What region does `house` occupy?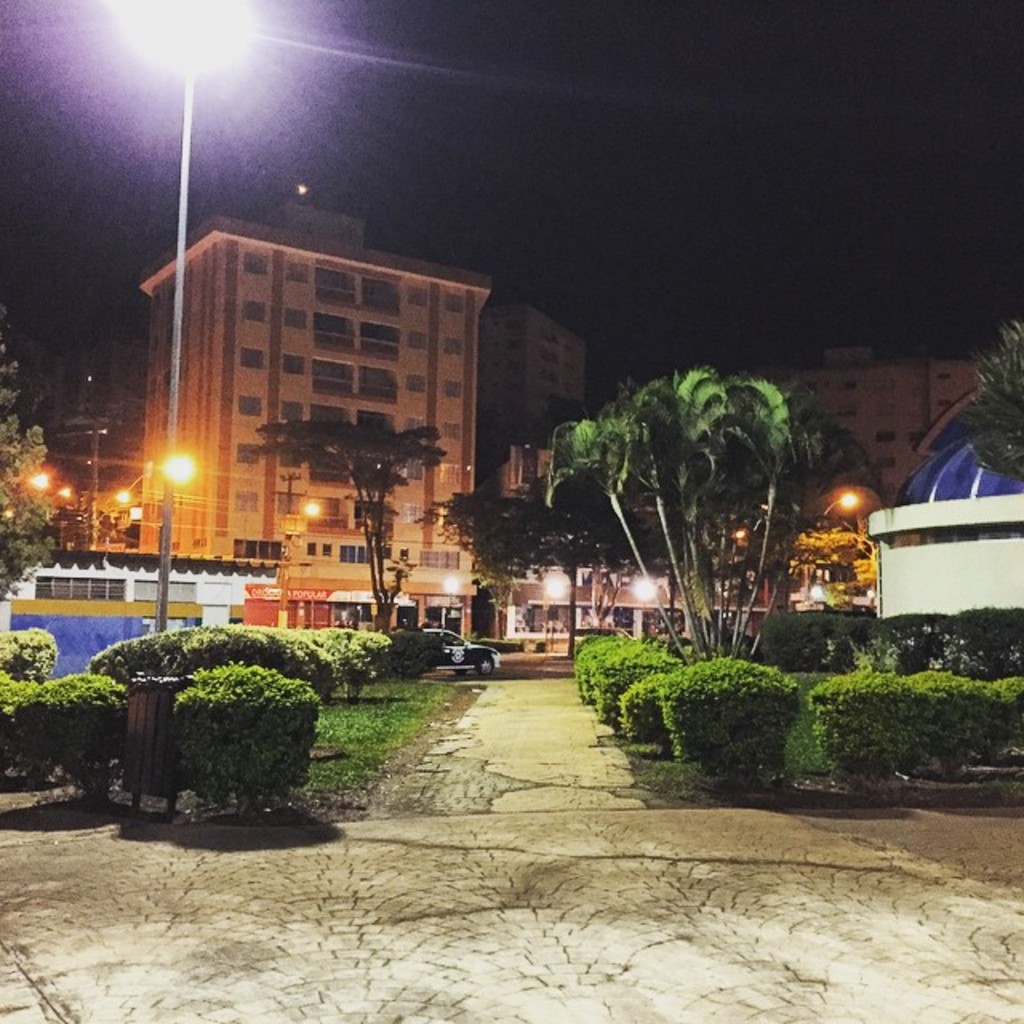
rect(134, 195, 498, 648).
